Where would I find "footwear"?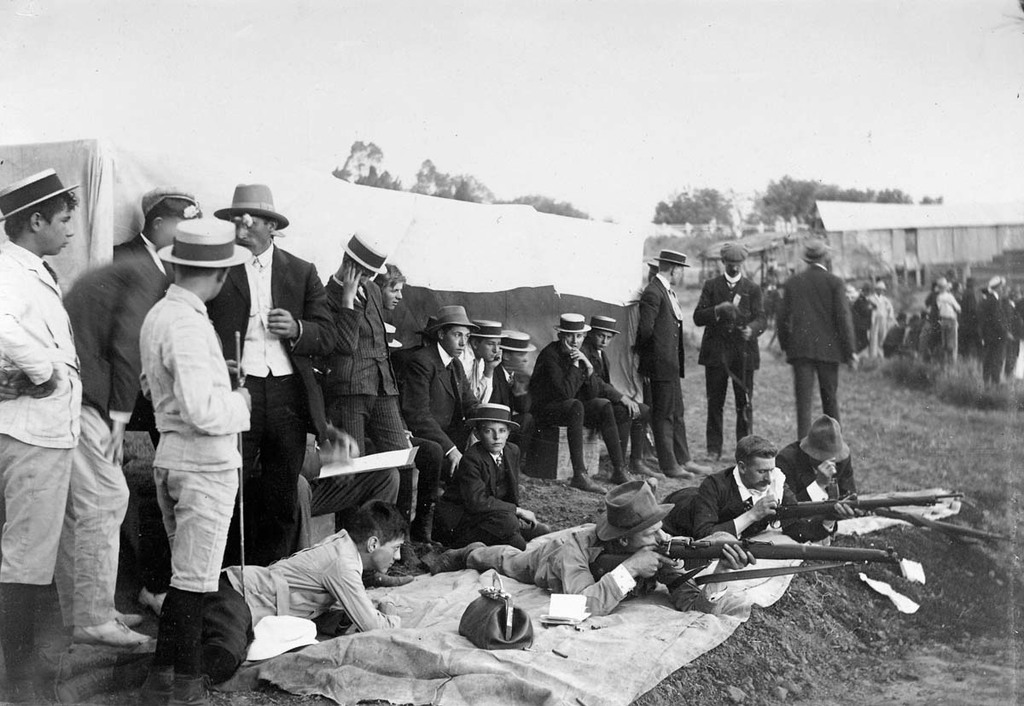
At [364,569,410,586].
